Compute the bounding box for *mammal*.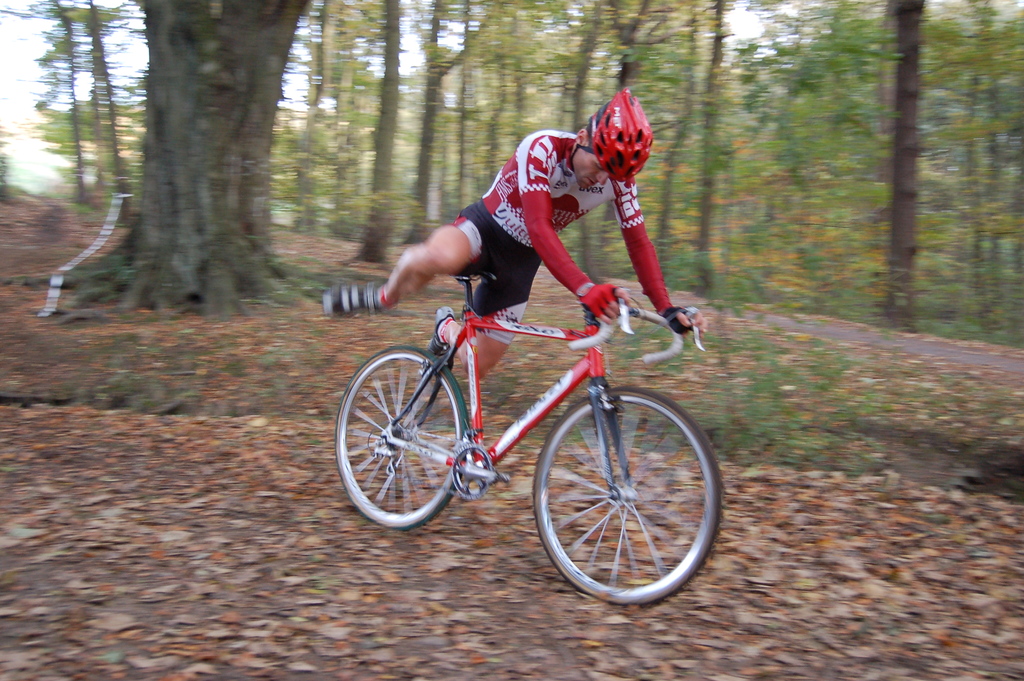
bbox=(370, 127, 705, 357).
